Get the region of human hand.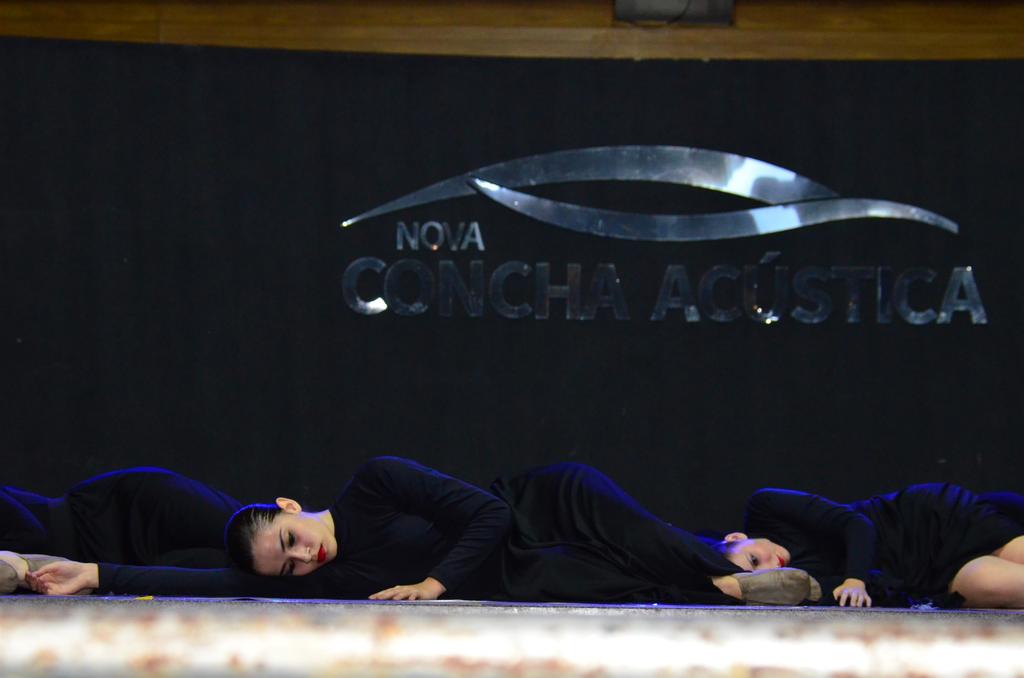
select_region(17, 552, 86, 615).
